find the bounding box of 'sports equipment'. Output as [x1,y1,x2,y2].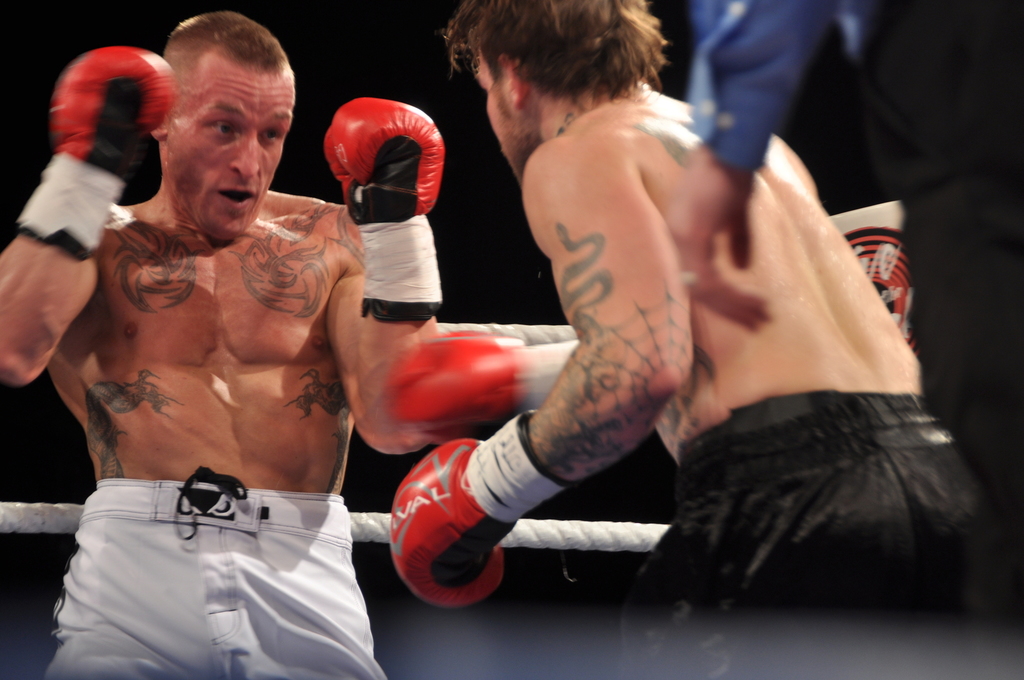
[328,96,441,320].
